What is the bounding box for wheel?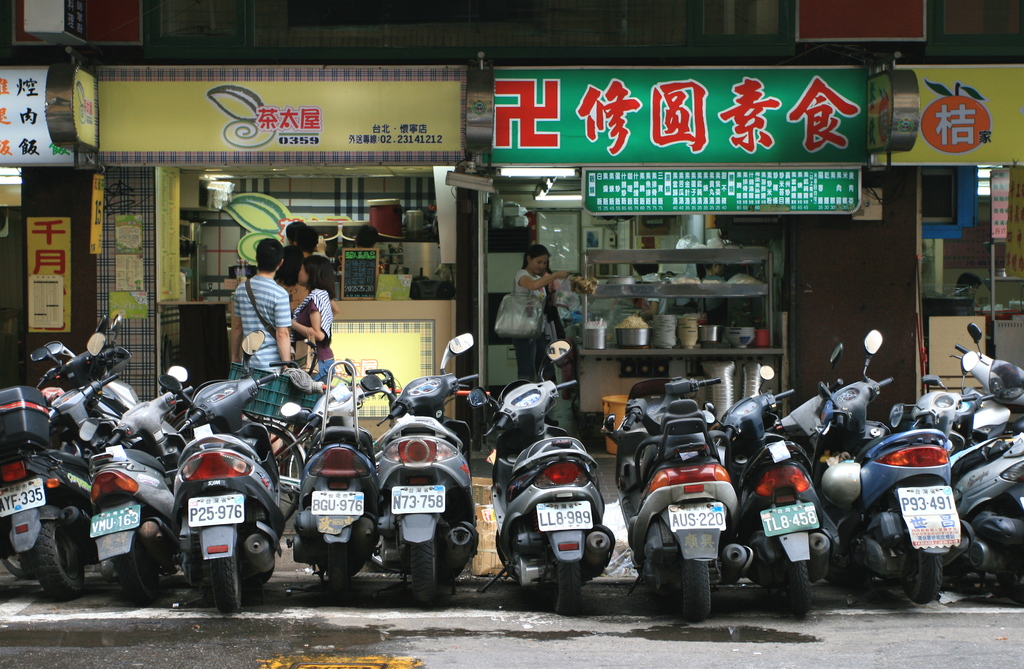
pyautogui.locateOnScreen(199, 551, 241, 612).
